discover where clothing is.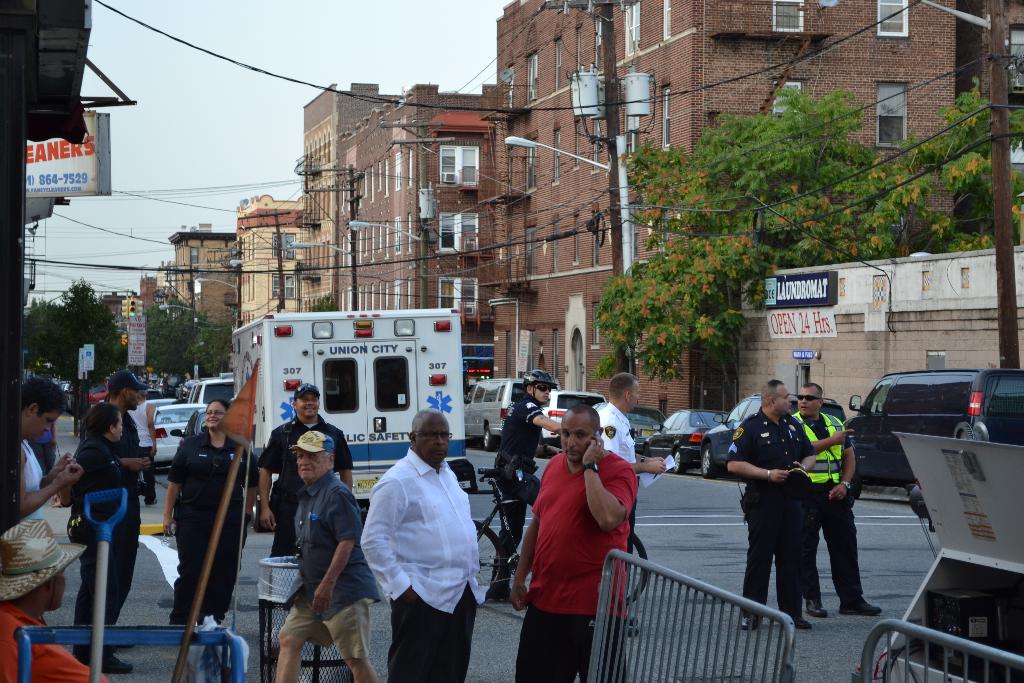
Discovered at (359, 448, 486, 612).
